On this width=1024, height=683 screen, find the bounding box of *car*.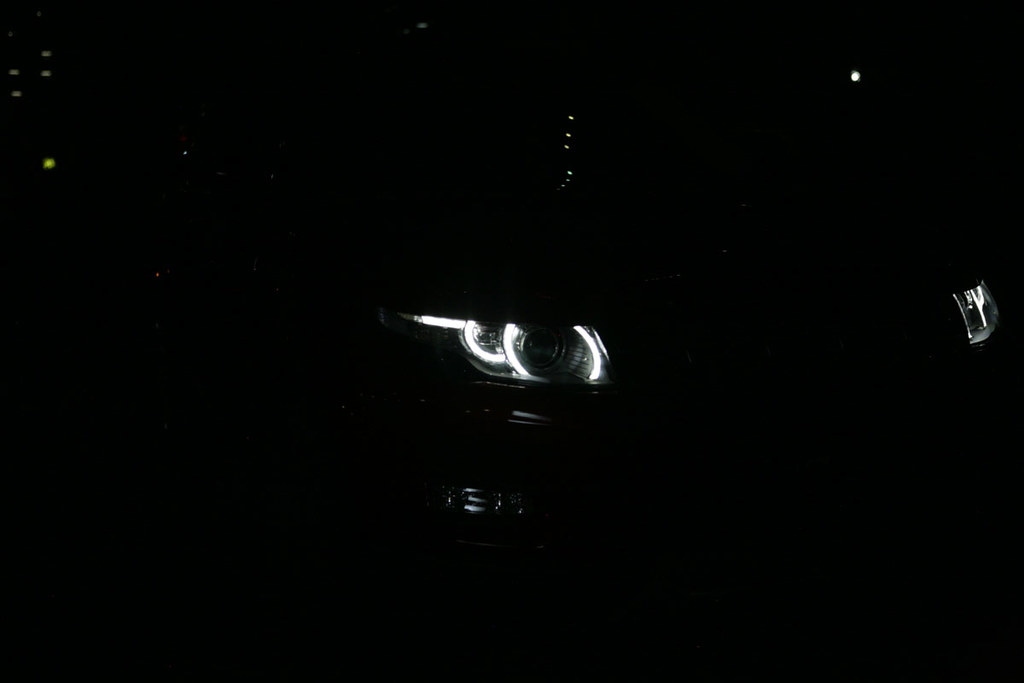
Bounding box: bbox(315, 180, 1017, 557).
